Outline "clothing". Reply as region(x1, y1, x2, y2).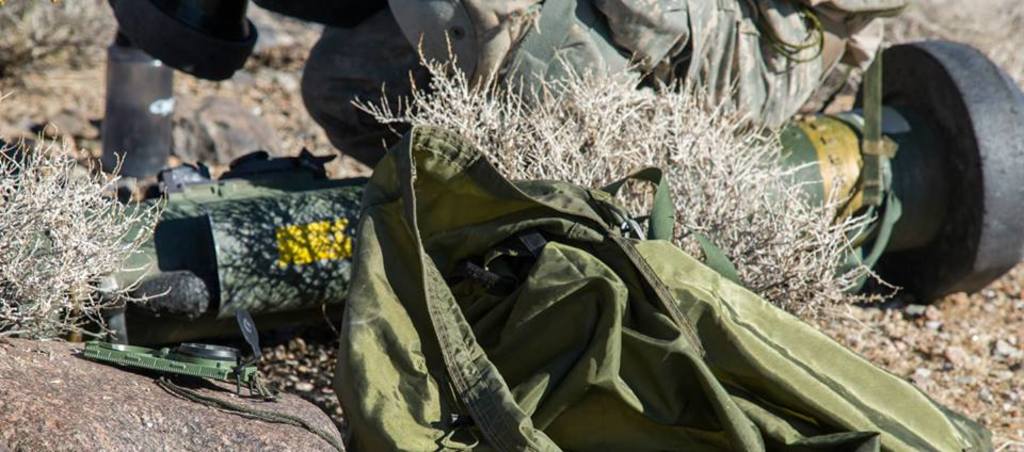
region(335, 122, 993, 451).
